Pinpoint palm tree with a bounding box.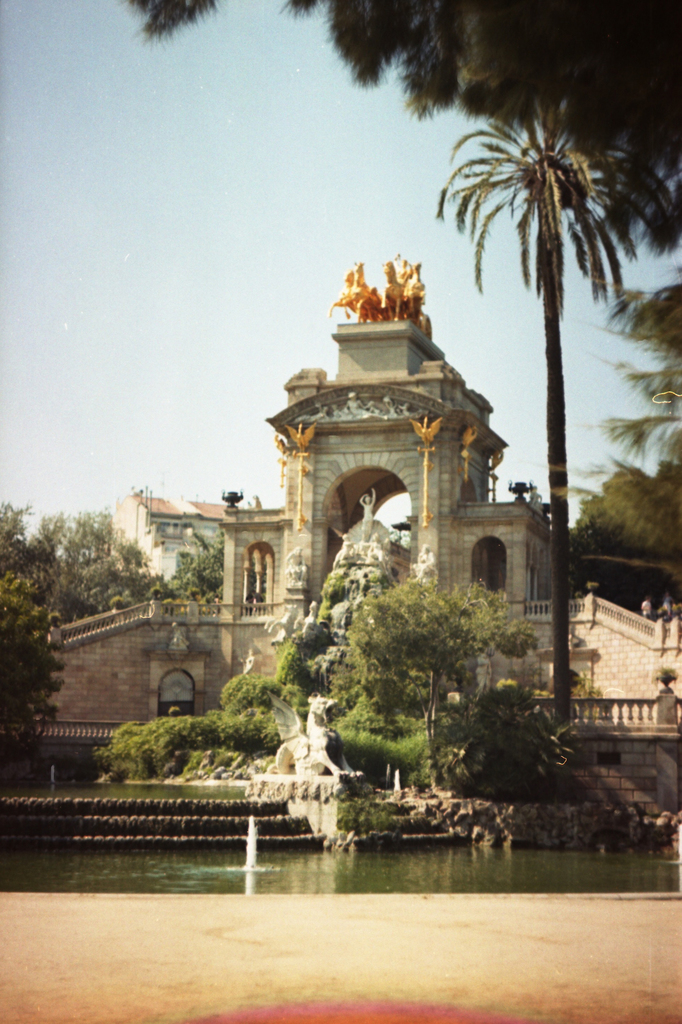
x1=594 y1=270 x2=681 y2=495.
